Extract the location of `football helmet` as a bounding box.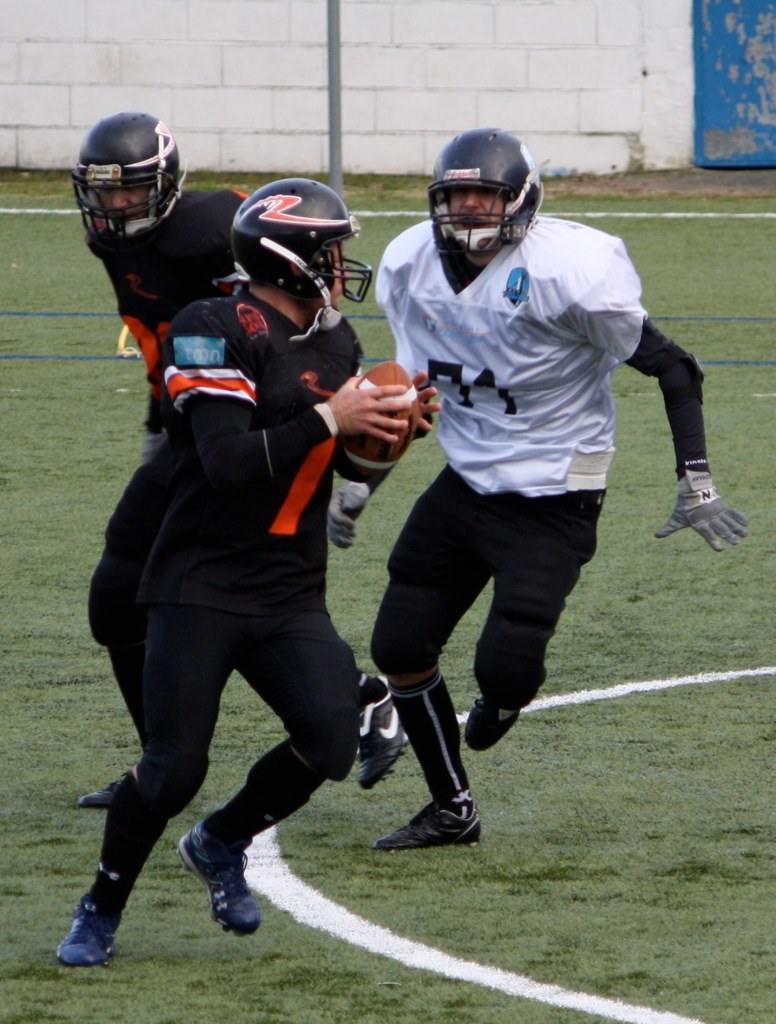
rect(423, 125, 547, 265).
